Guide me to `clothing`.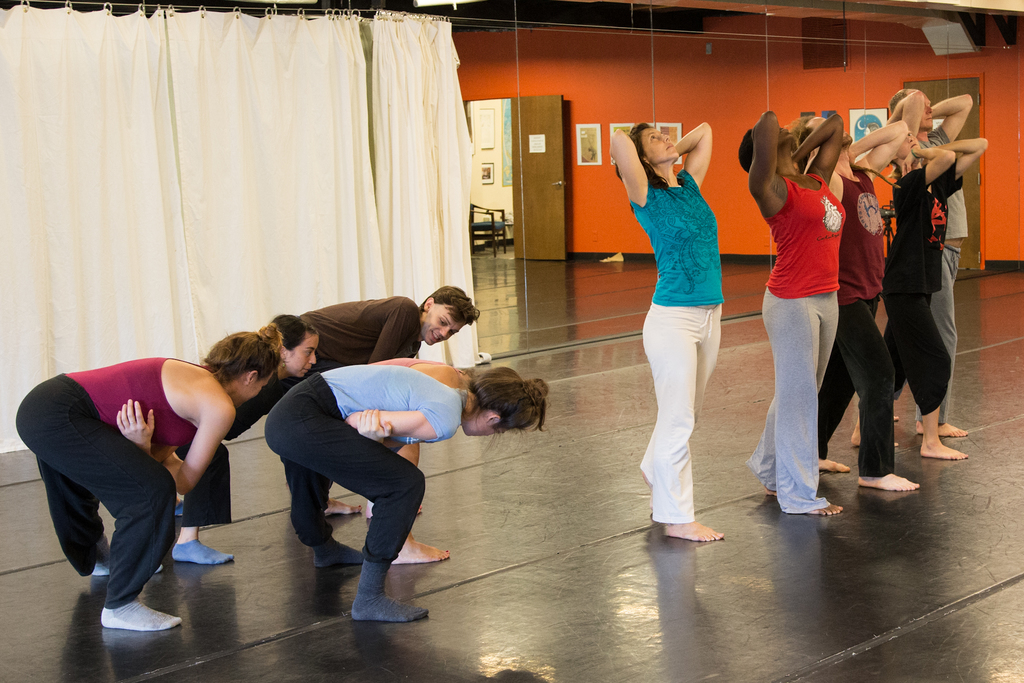
Guidance: detection(817, 164, 894, 478).
